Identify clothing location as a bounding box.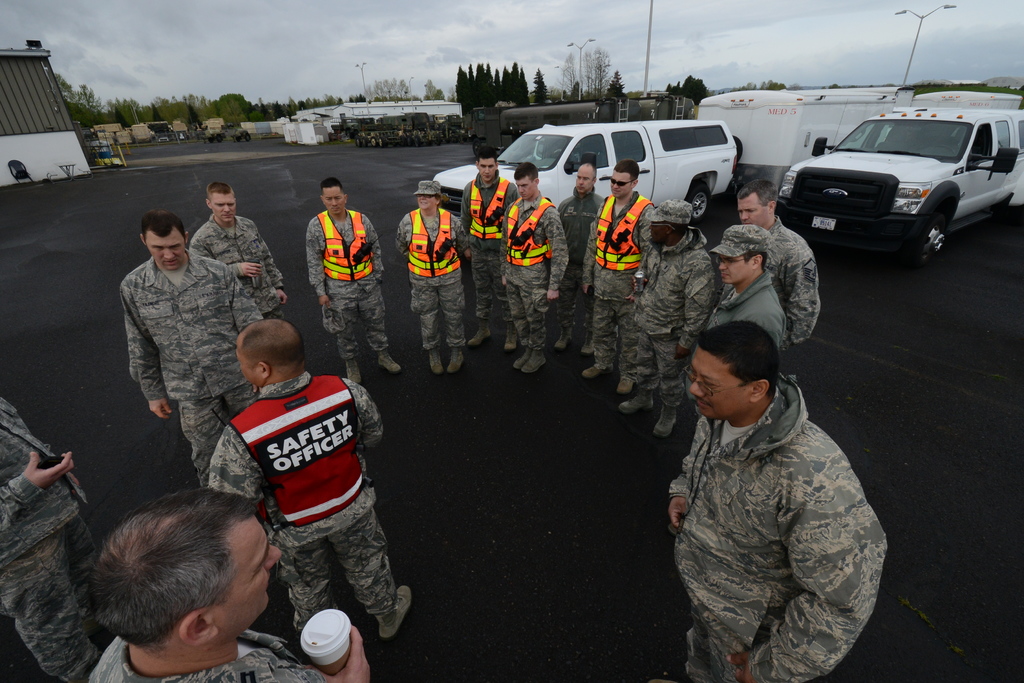
[582,198,653,372].
